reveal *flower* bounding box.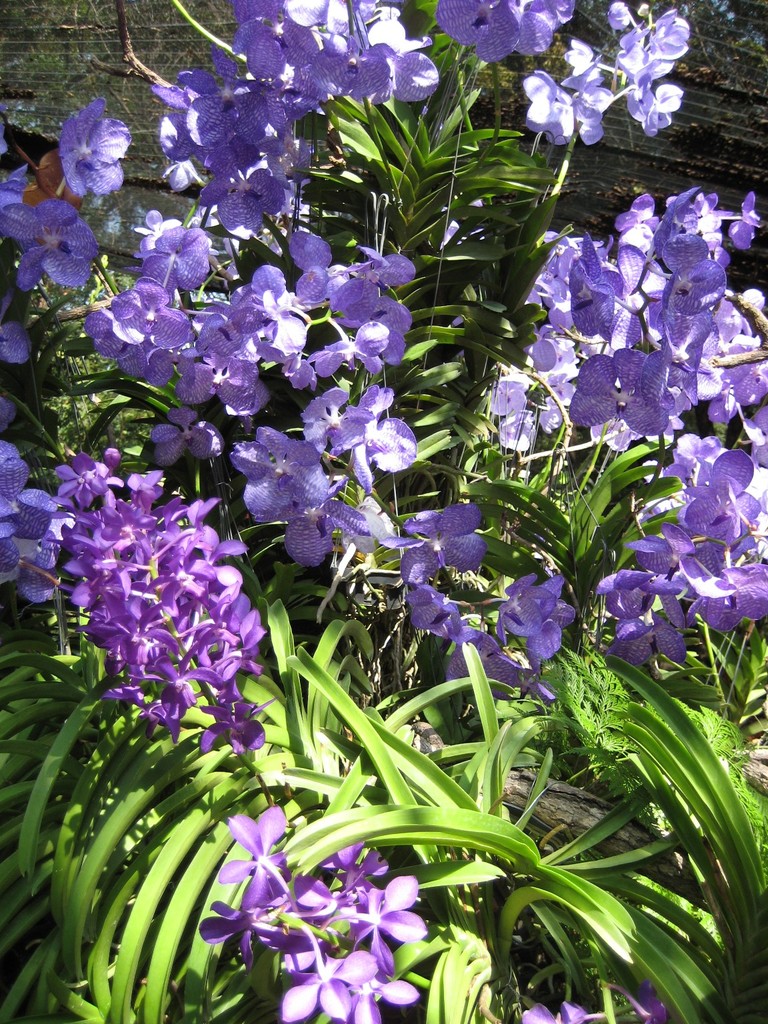
Revealed: {"x1": 339, "y1": 391, "x2": 431, "y2": 468}.
